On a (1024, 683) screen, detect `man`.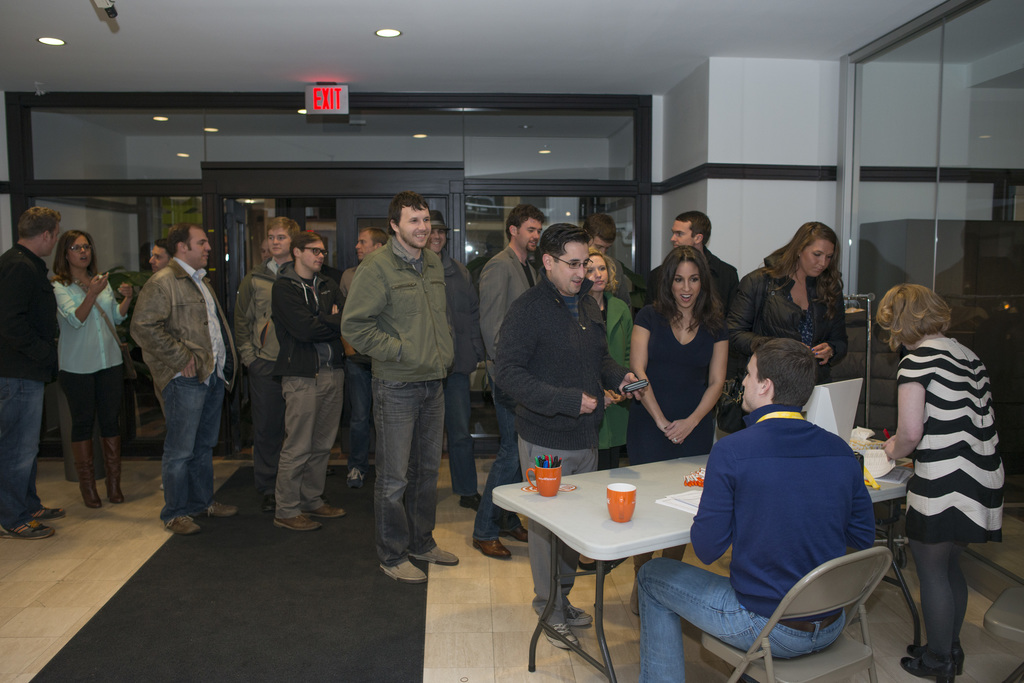
select_region(423, 207, 486, 510).
